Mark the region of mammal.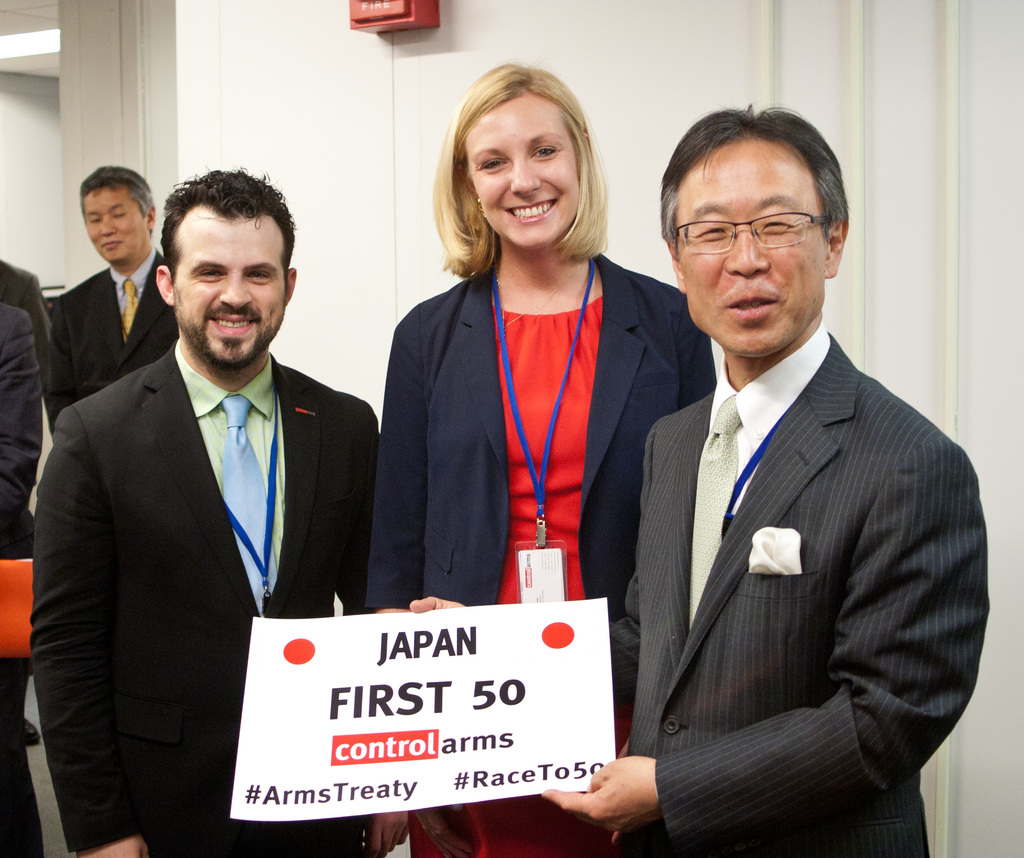
Region: 0 302 44 857.
